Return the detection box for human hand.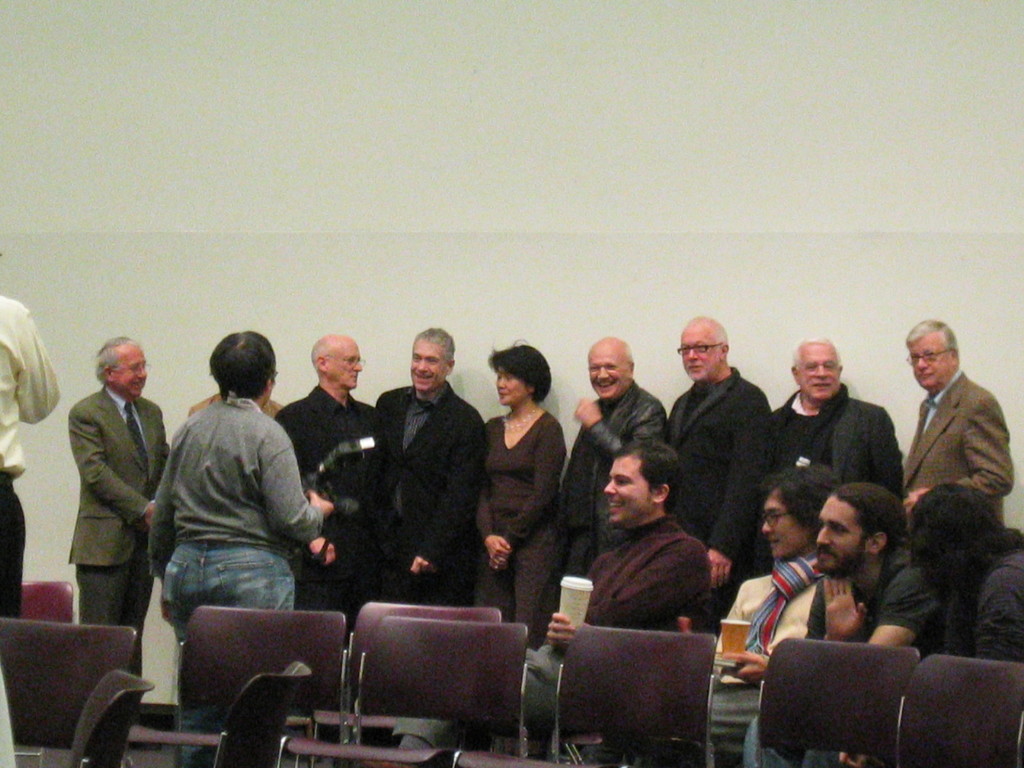
rect(541, 610, 591, 651).
